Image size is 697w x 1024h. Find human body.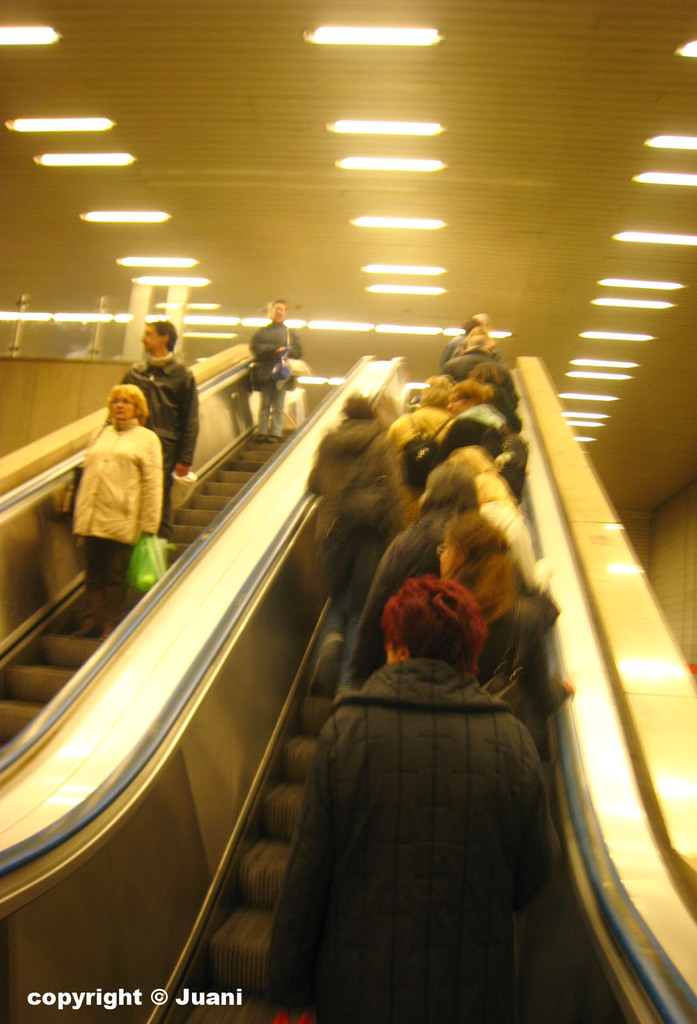
x1=57, y1=369, x2=172, y2=604.
